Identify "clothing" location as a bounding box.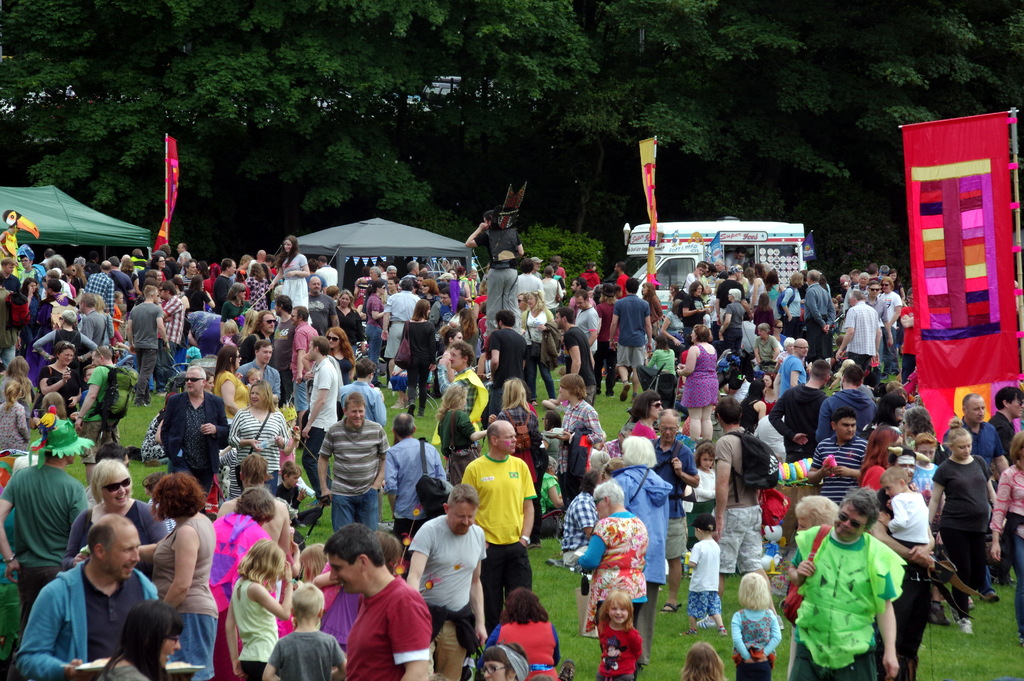
rect(370, 277, 388, 291).
